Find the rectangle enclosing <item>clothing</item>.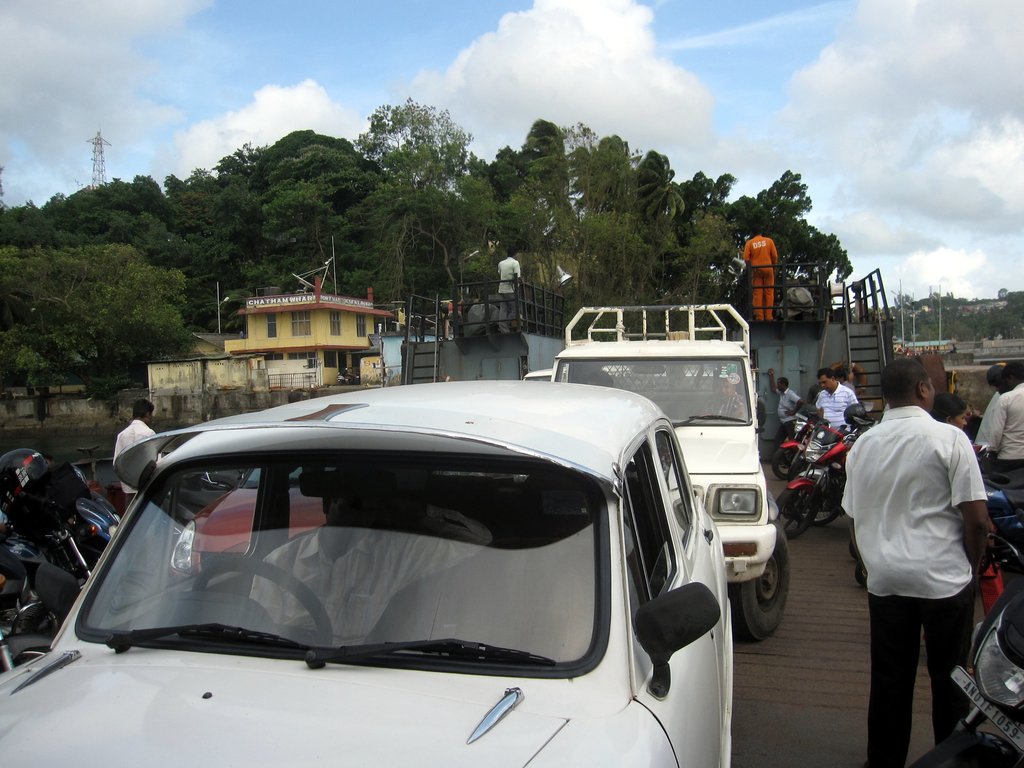
x1=777 y1=383 x2=802 y2=422.
